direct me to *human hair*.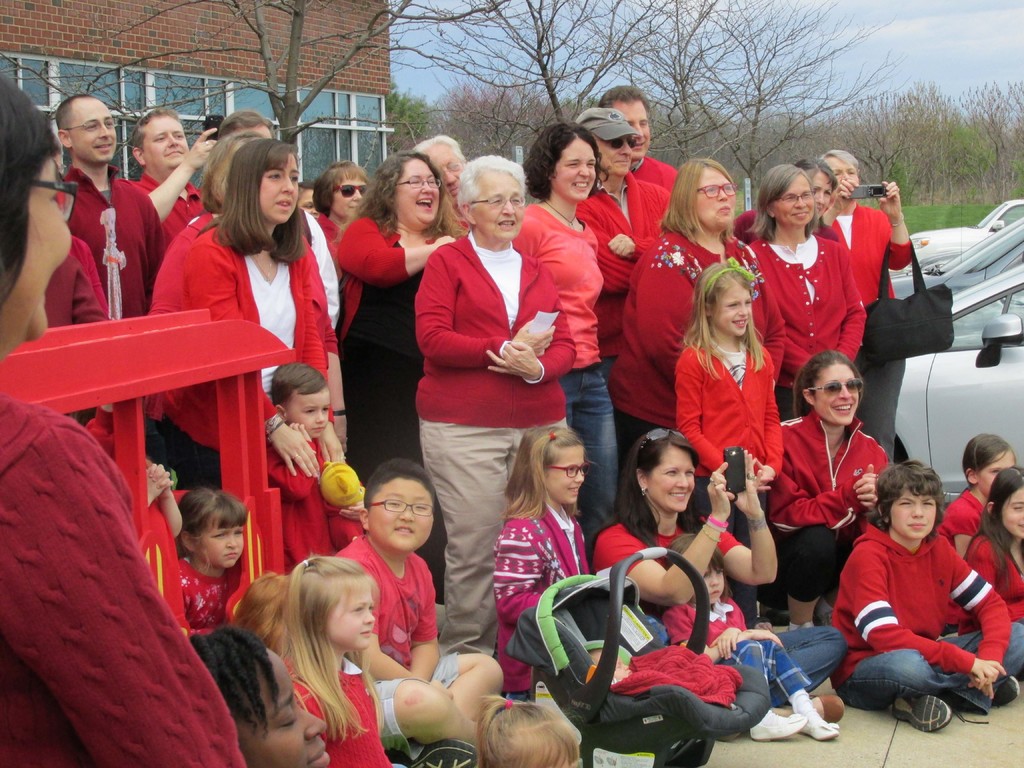
Direction: (0, 63, 63, 317).
